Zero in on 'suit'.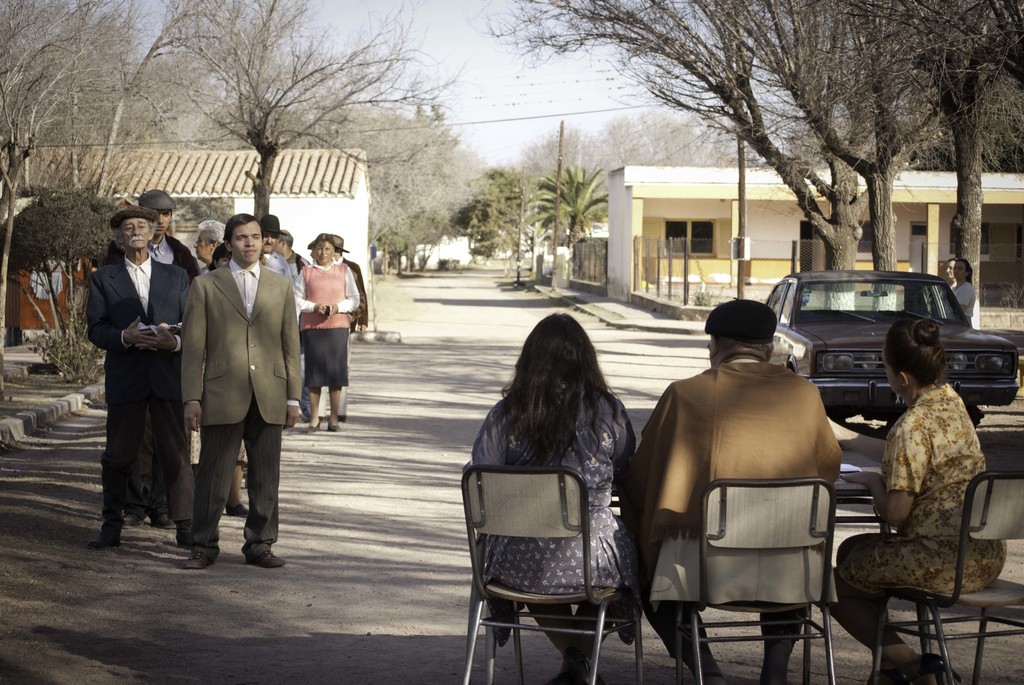
Zeroed in: select_region(181, 261, 300, 555).
